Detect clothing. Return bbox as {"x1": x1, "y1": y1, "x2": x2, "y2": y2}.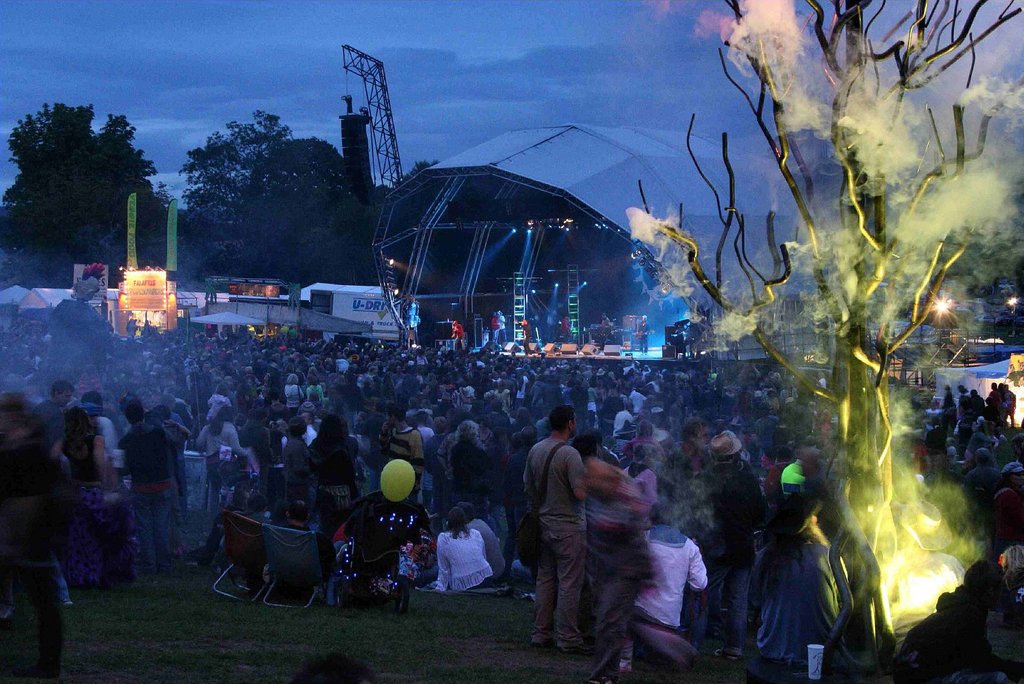
{"x1": 0, "y1": 441, "x2": 63, "y2": 683}.
